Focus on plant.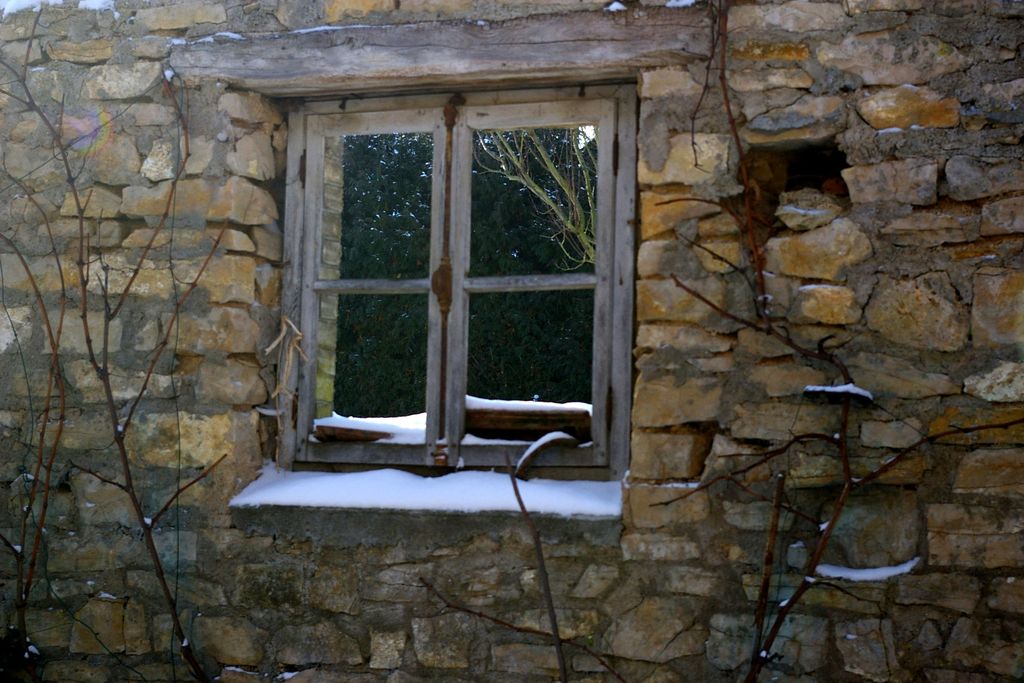
Focused at [left=429, top=0, right=1023, bottom=682].
